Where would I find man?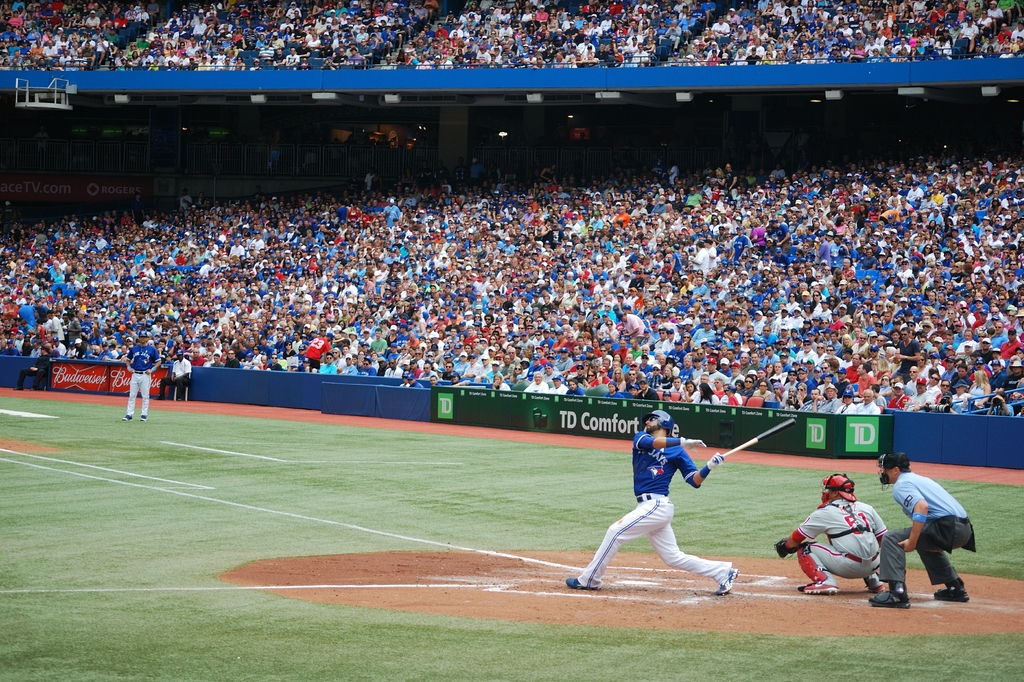
At bbox=(235, 286, 247, 302).
